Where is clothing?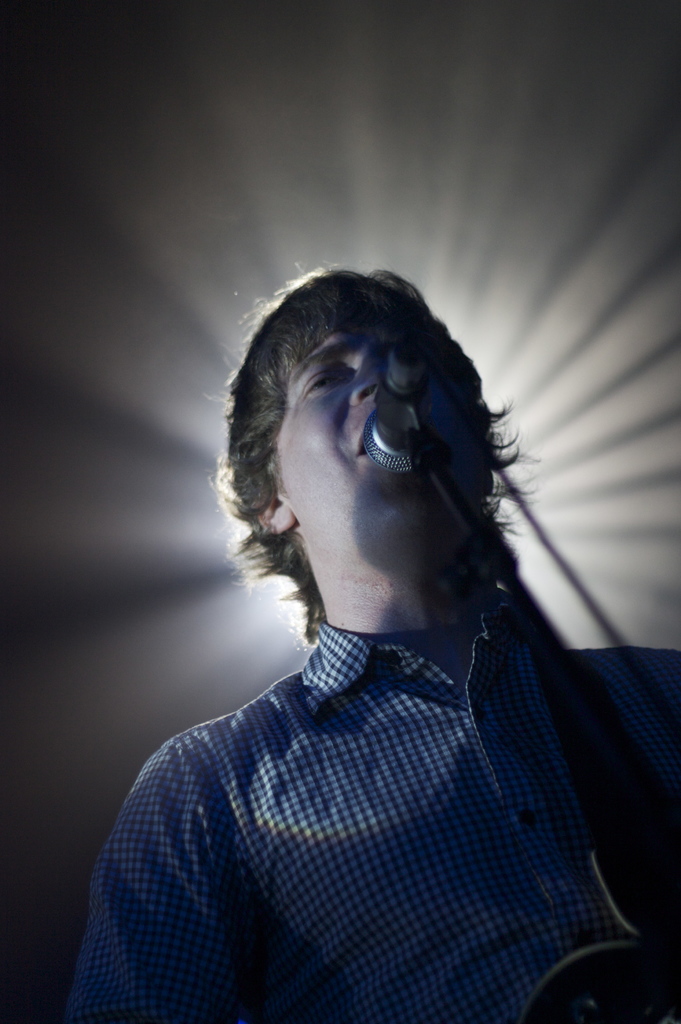
[83,566,653,1017].
